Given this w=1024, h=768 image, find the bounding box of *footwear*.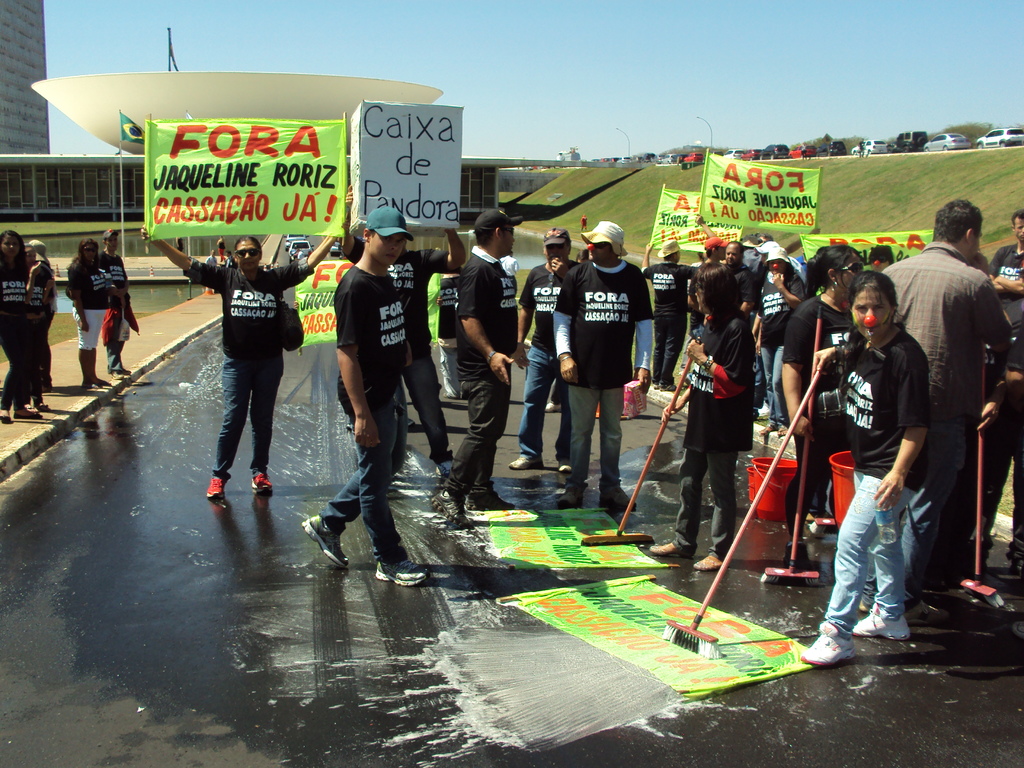
left=17, top=406, right=46, bottom=418.
